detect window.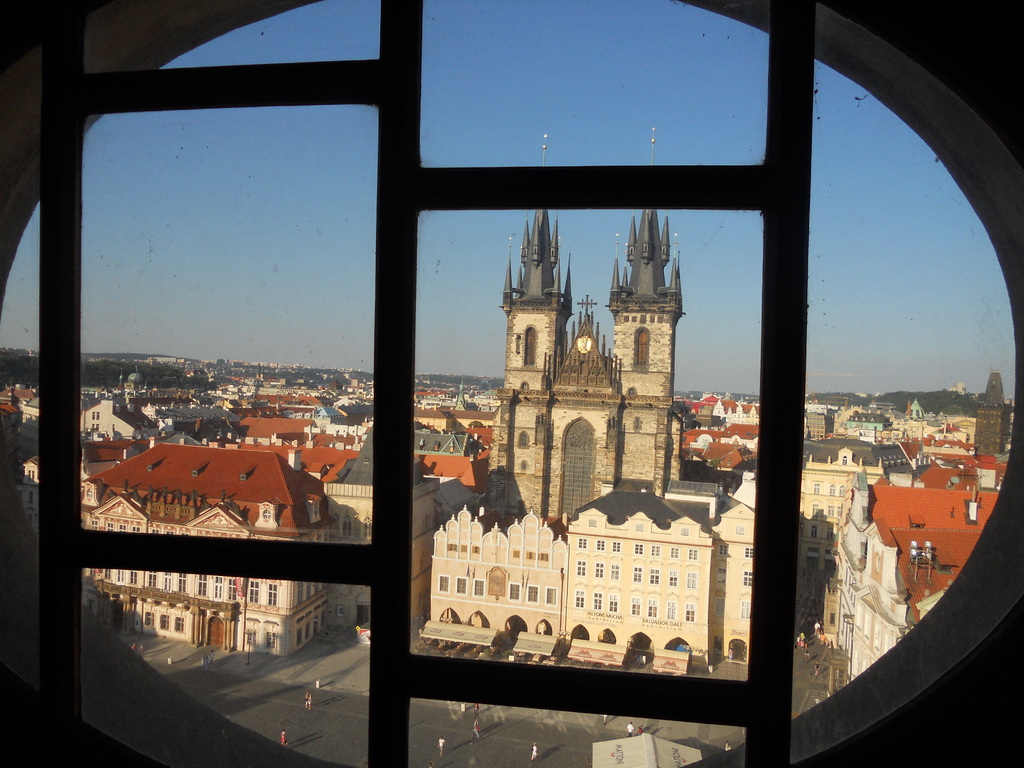
Detected at <box>630,598,641,618</box>.
